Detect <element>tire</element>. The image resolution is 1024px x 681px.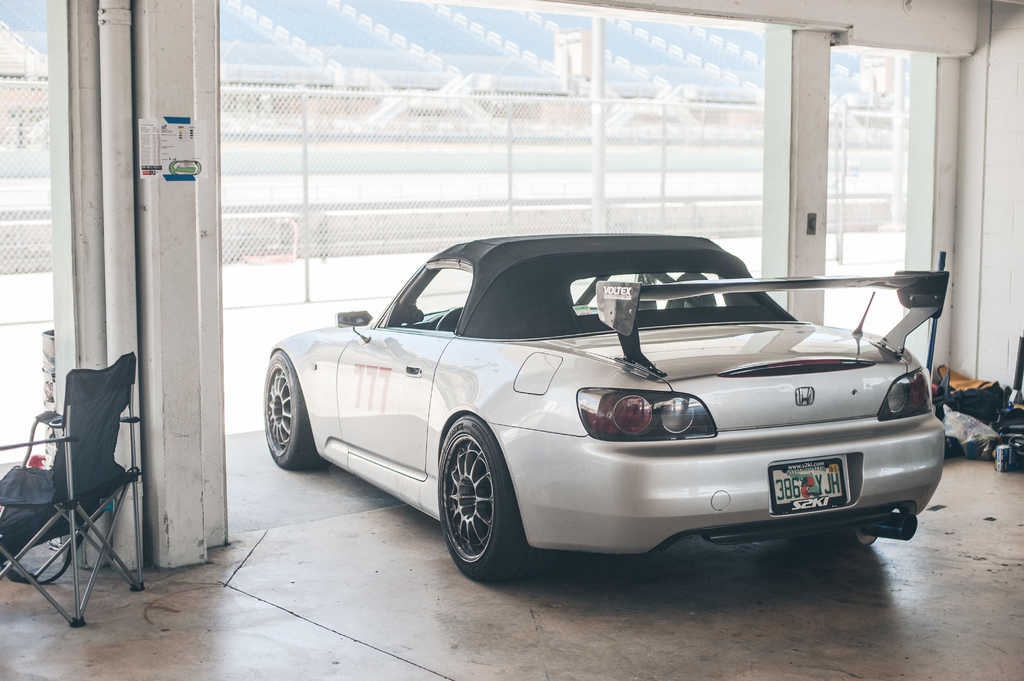
(442, 417, 540, 583).
